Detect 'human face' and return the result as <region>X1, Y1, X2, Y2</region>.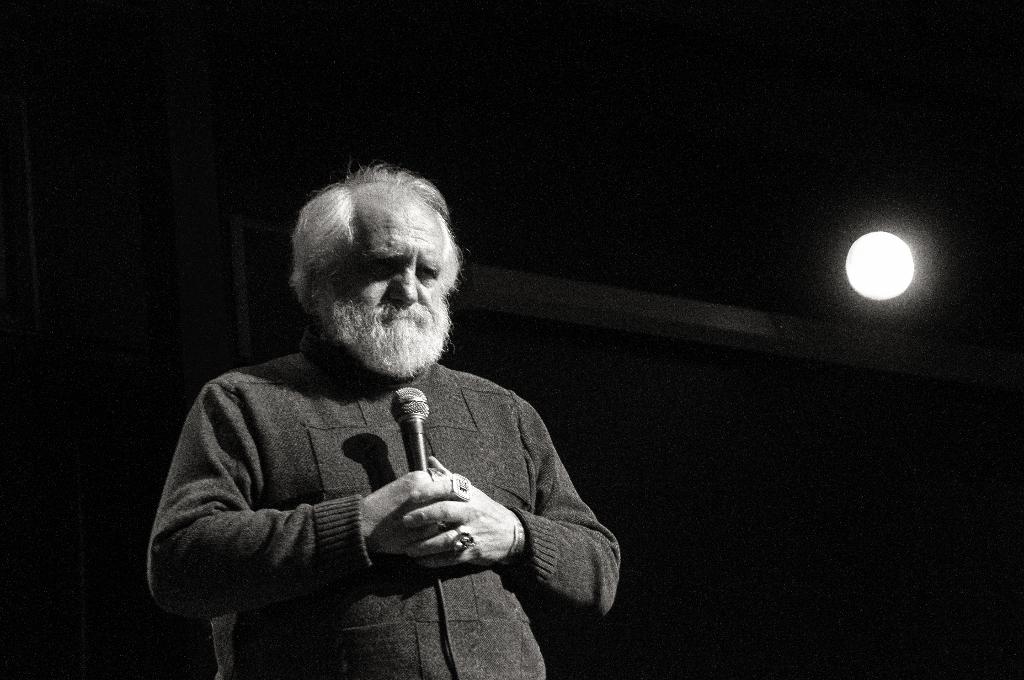
<region>335, 198, 444, 334</region>.
